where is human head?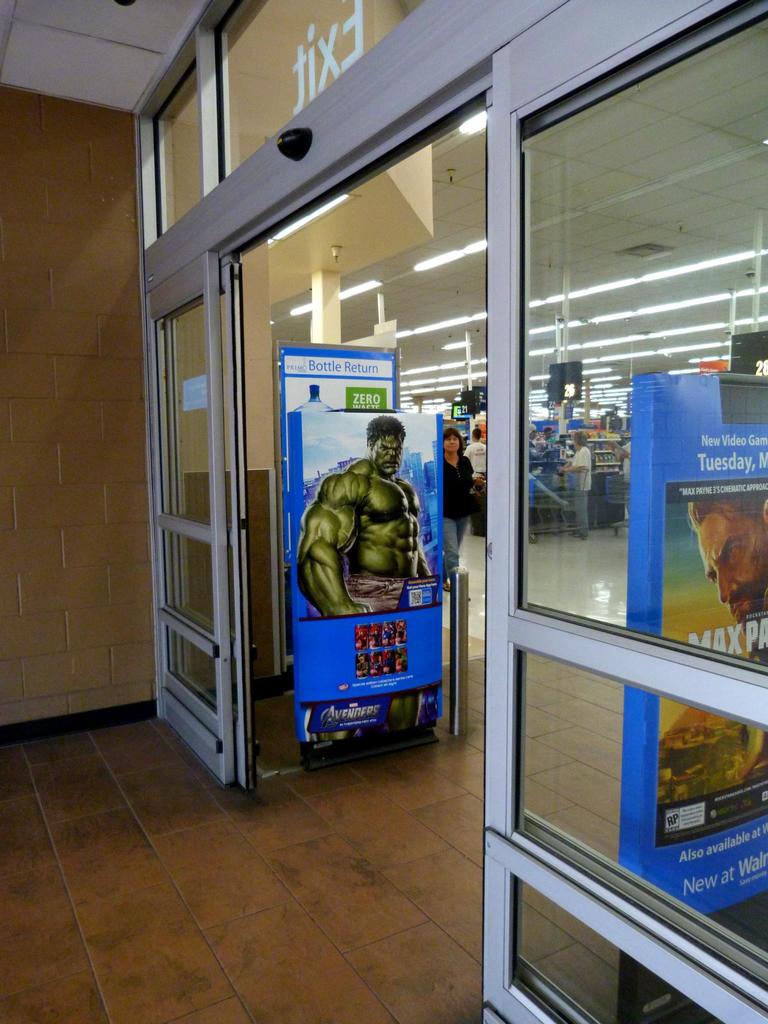
x1=439, y1=424, x2=460, y2=455.
